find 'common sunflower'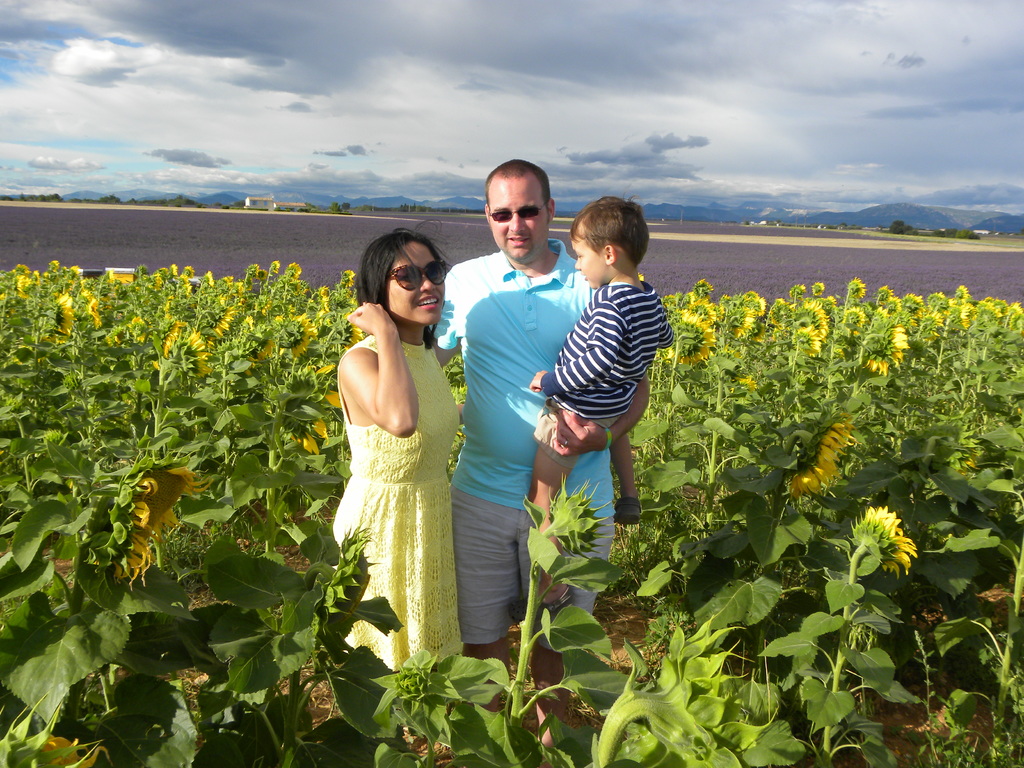
<bbox>248, 324, 269, 359</bbox>
